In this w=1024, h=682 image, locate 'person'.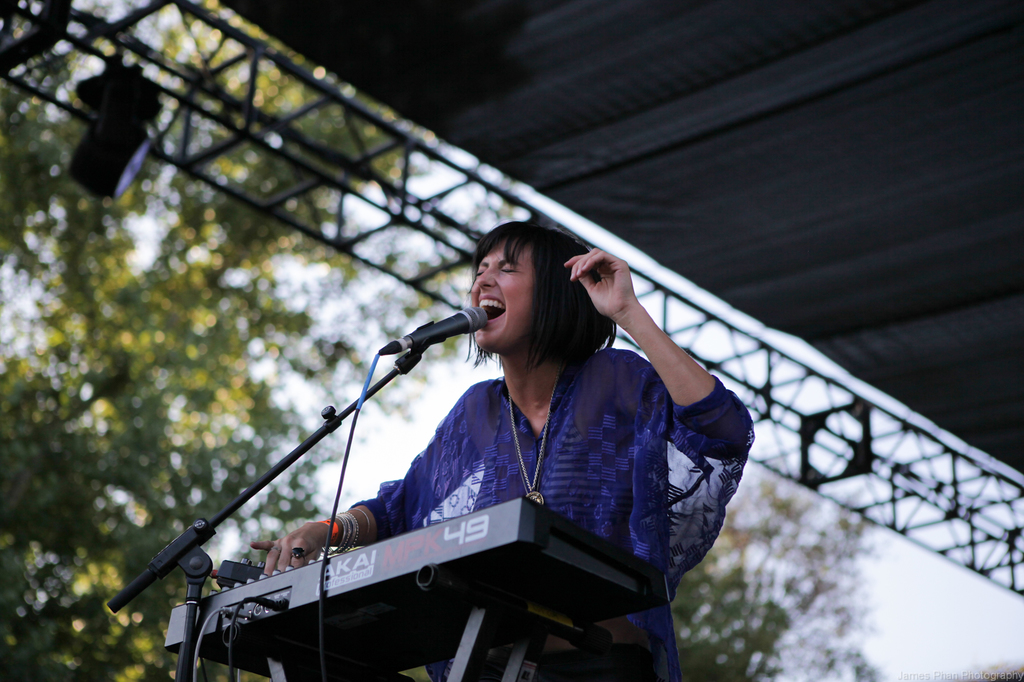
Bounding box: (339, 228, 752, 681).
